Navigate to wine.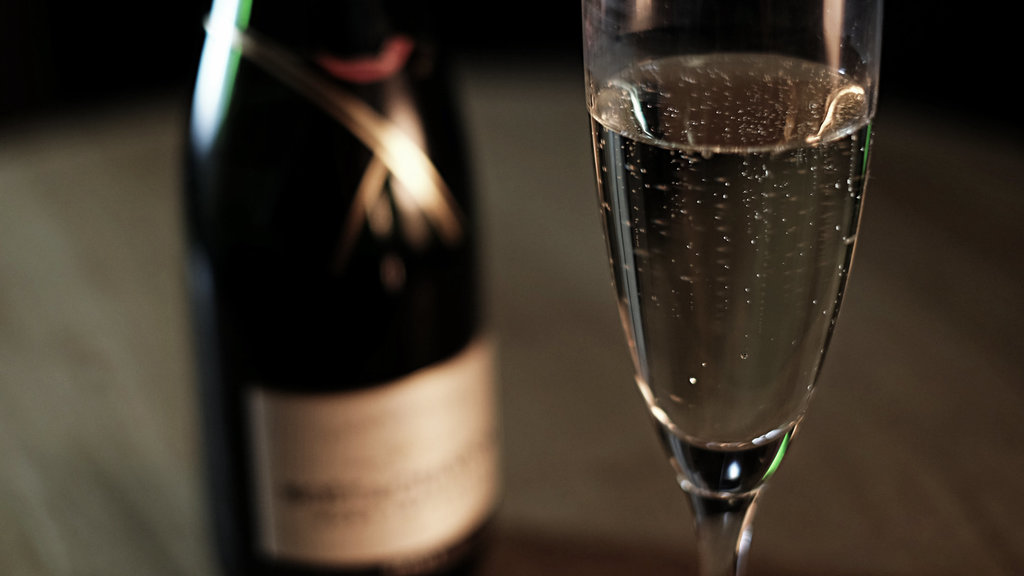
Navigation target: box(175, 0, 524, 554).
